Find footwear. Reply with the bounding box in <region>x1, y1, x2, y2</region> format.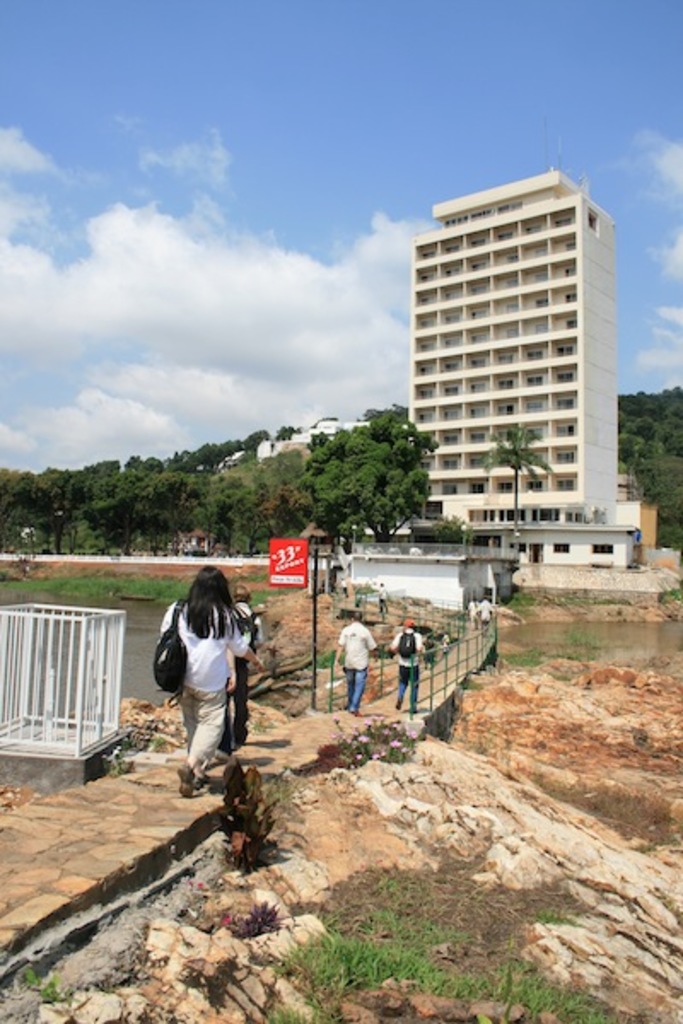
<region>350, 703, 355, 715</region>.
